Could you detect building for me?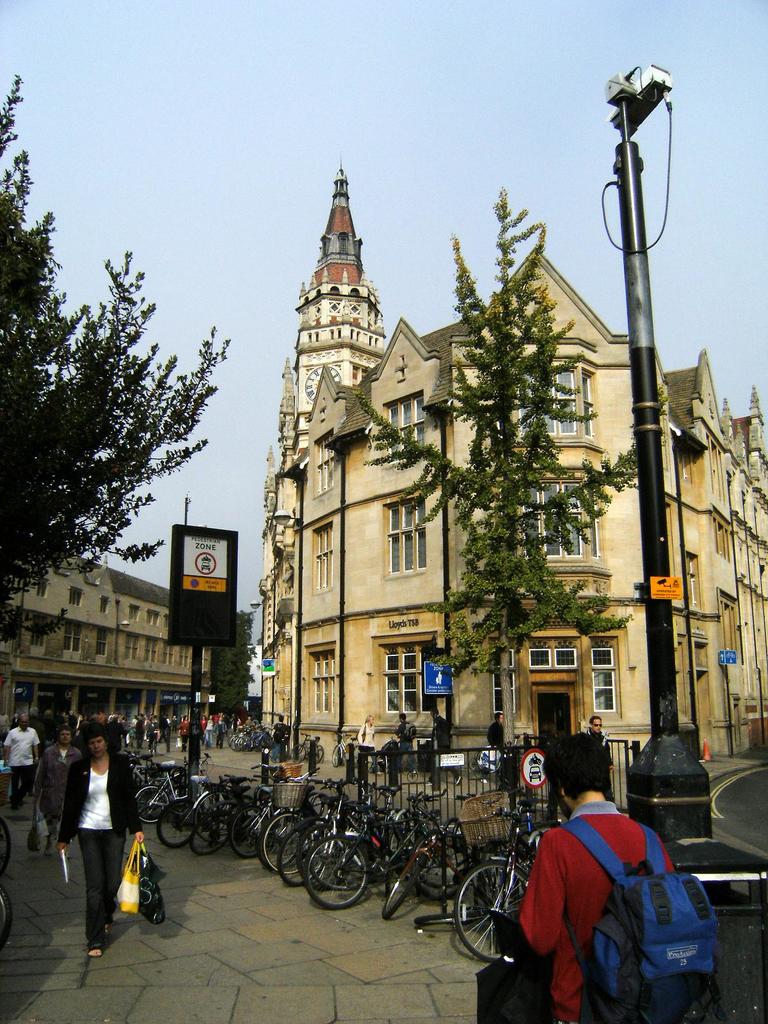
Detection result: bbox(255, 180, 767, 771).
